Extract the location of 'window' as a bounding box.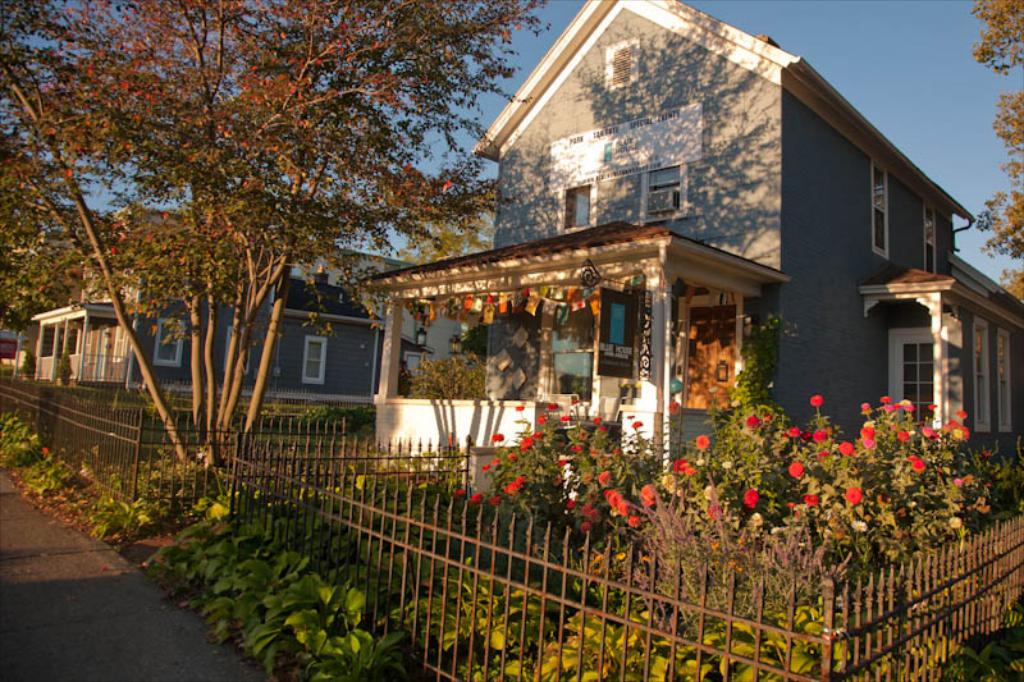
rect(997, 324, 1014, 435).
